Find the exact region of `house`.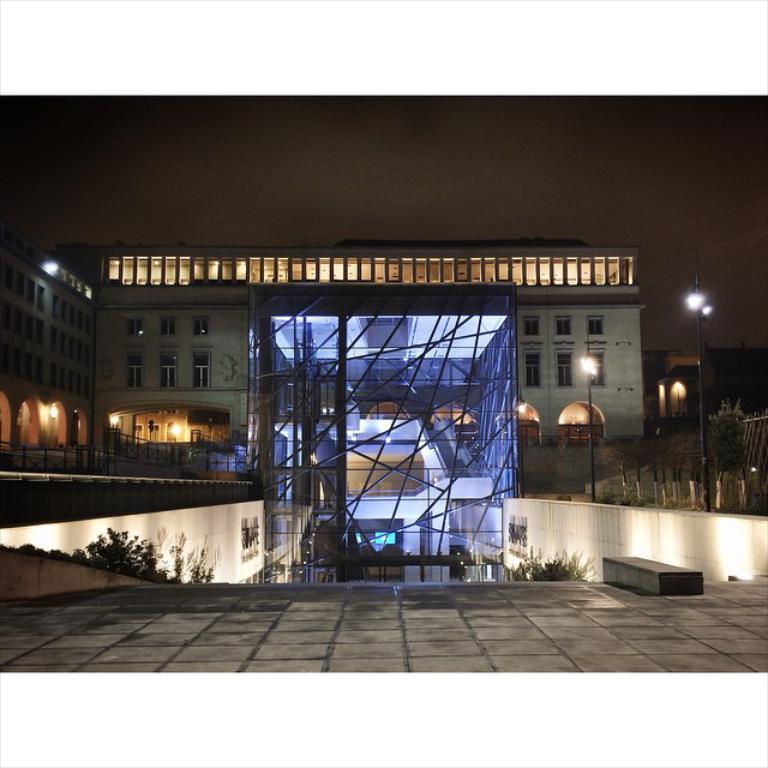
Exact region: (left=696, top=342, right=767, bottom=433).
